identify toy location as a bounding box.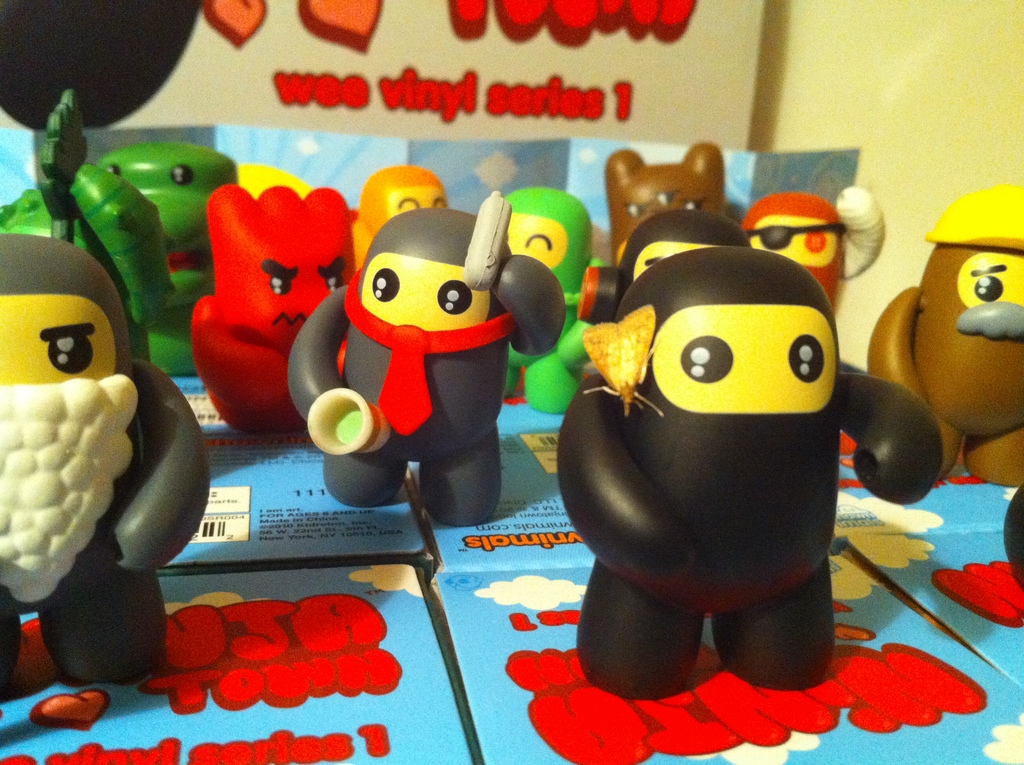
x1=577, y1=209, x2=748, y2=321.
